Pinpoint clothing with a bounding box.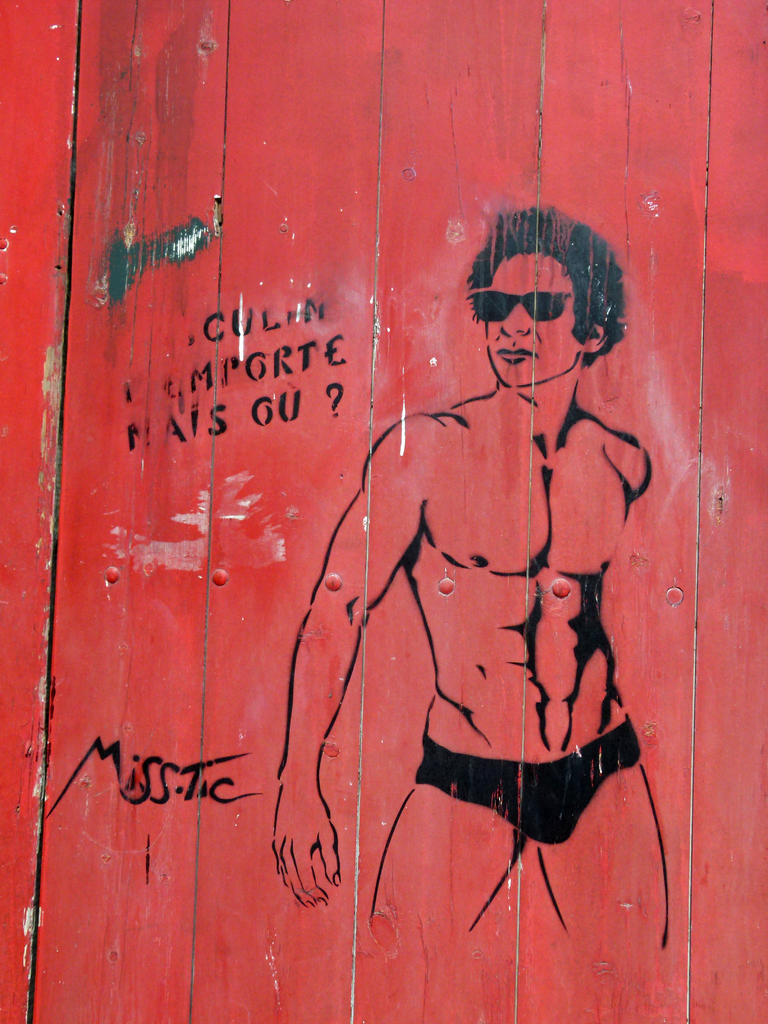
400 721 632 865.
